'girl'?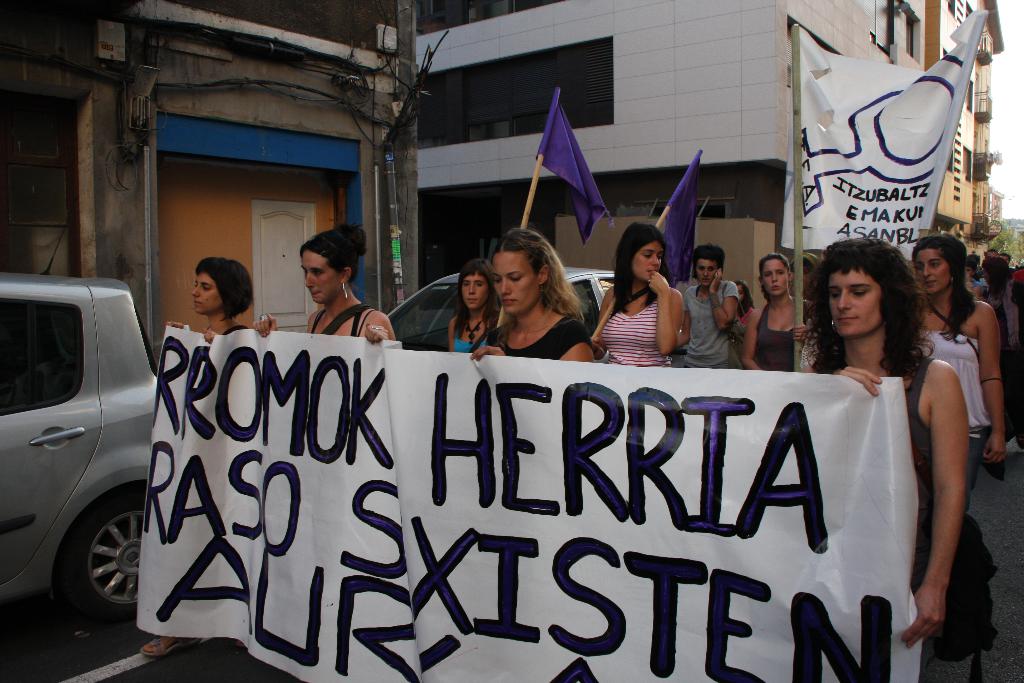
bbox=[790, 244, 968, 651]
